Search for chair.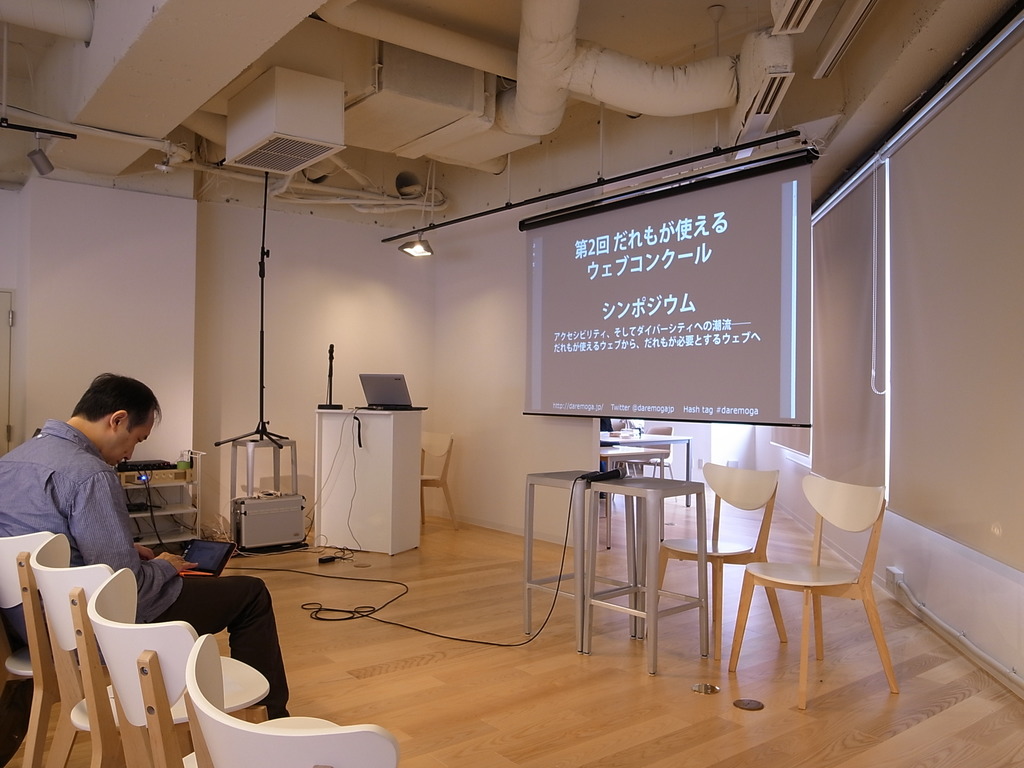
Found at 724:454:909:716.
